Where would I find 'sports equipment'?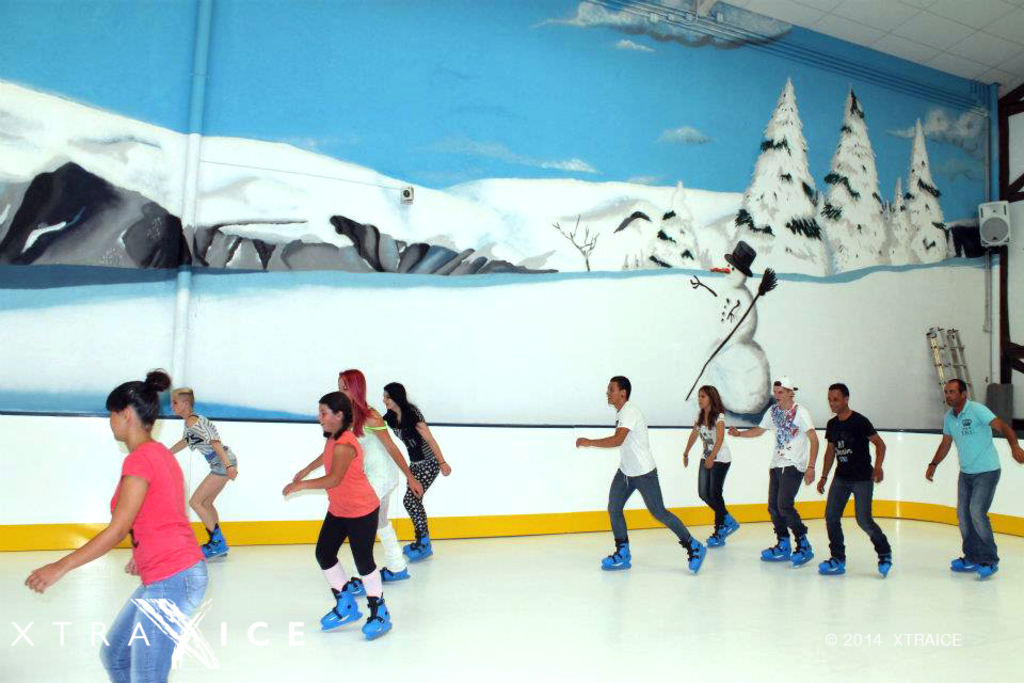
At l=812, t=550, r=848, b=576.
